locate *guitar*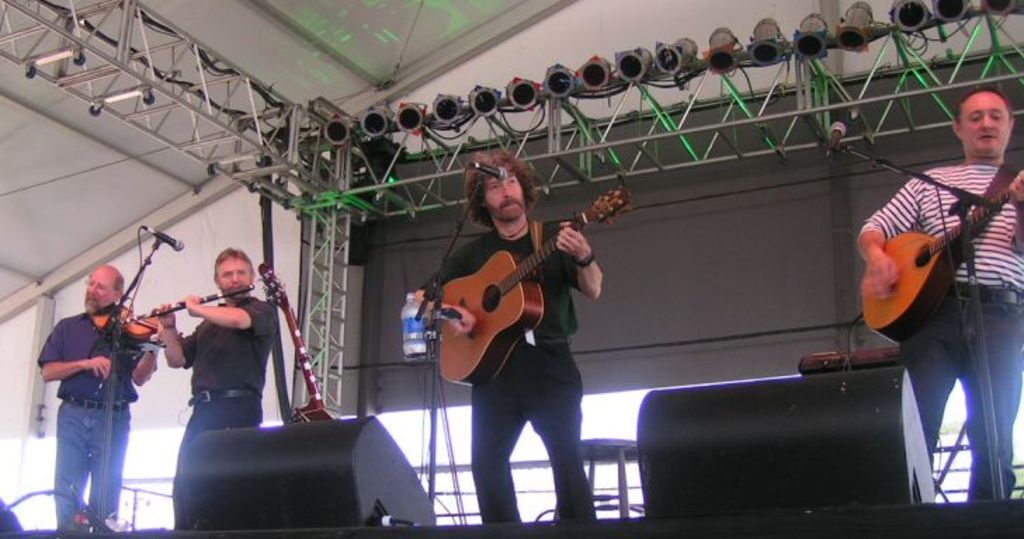
region(435, 174, 639, 390)
